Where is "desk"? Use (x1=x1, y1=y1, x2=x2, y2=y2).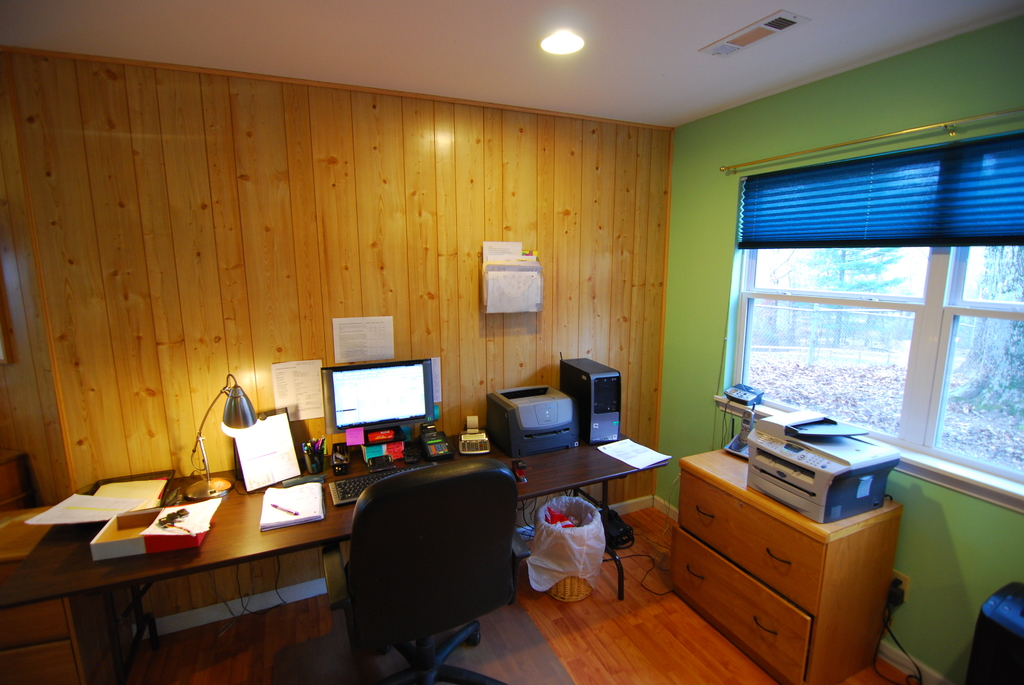
(x1=664, y1=442, x2=906, y2=684).
